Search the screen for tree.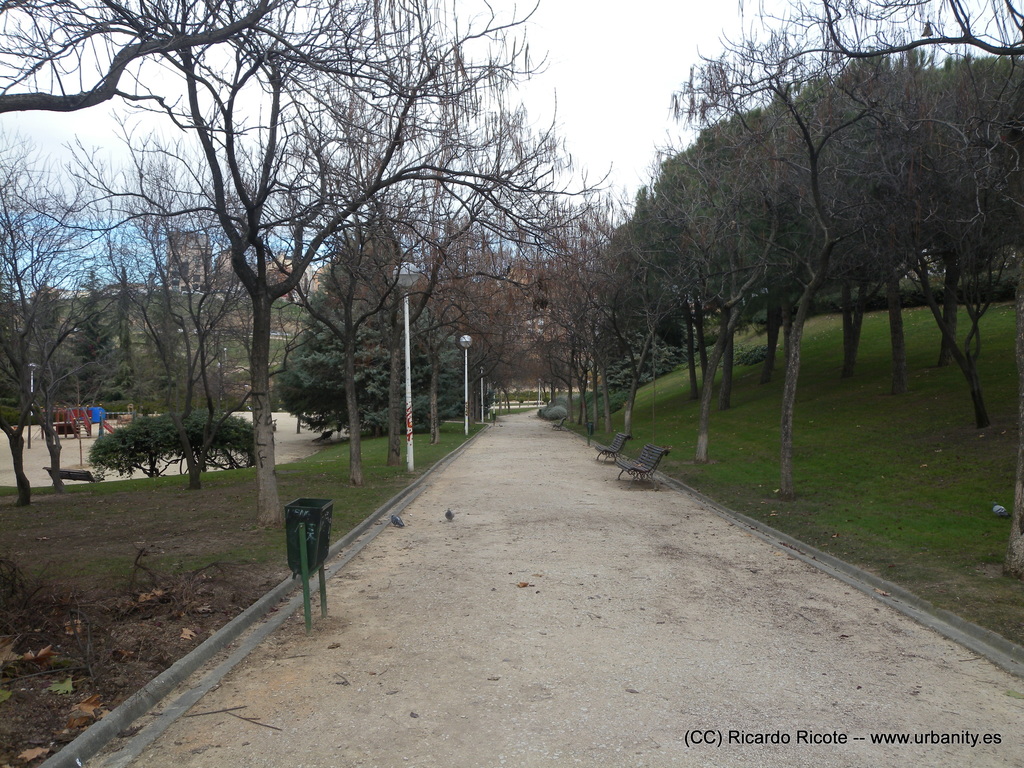
Found at locate(349, 90, 551, 460).
